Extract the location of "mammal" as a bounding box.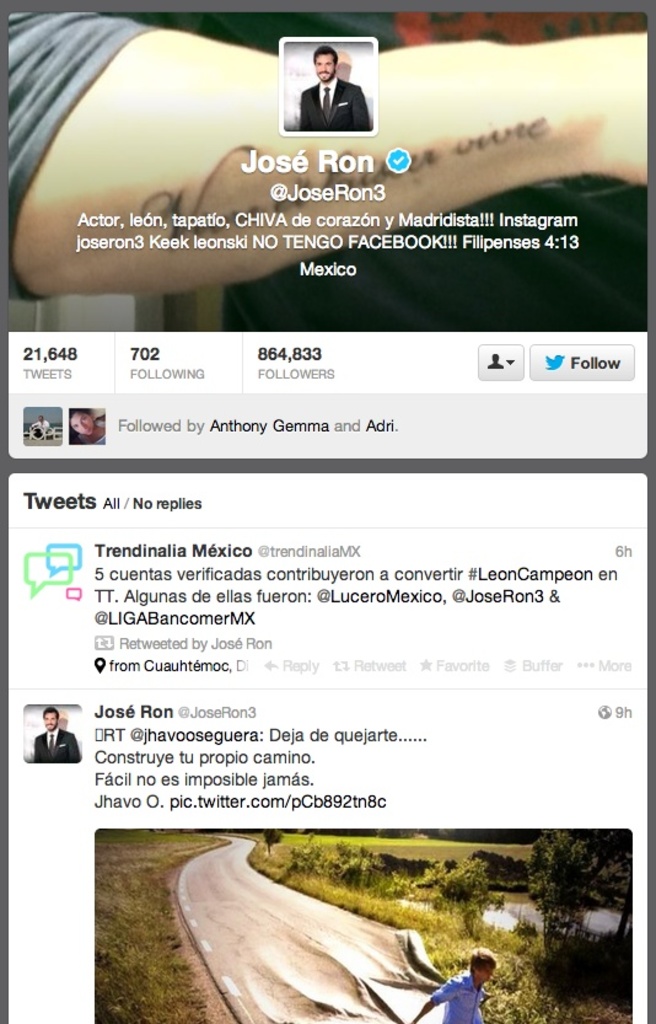
(x1=72, y1=409, x2=108, y2=447).
